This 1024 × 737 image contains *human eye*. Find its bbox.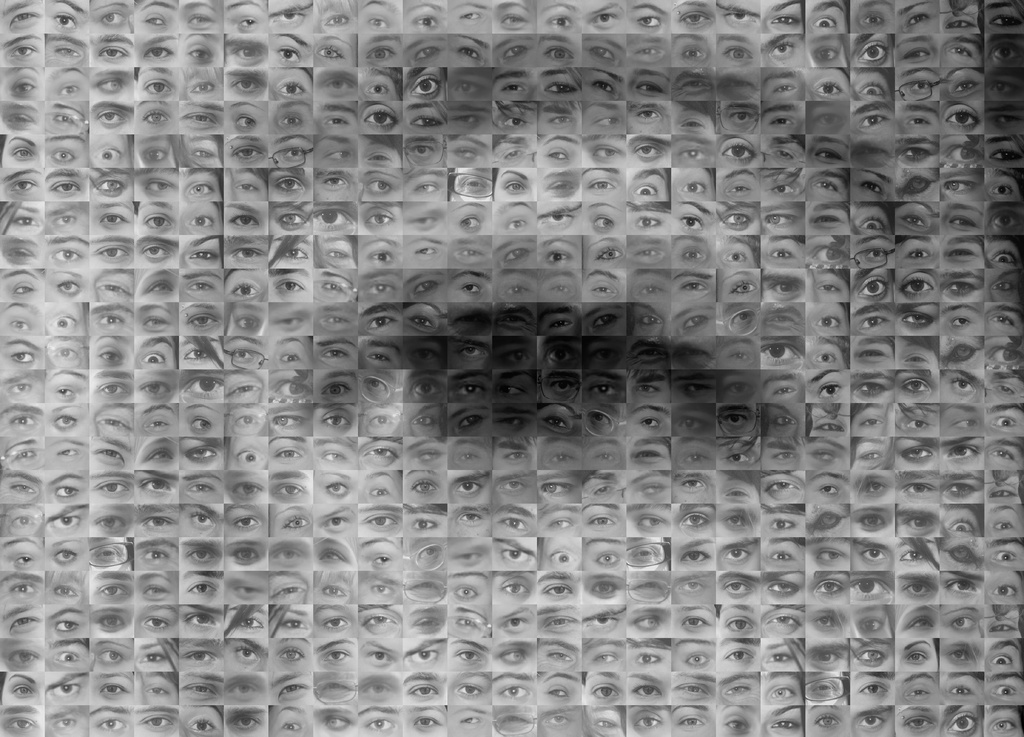
locate(500, 311, 529, 331).
